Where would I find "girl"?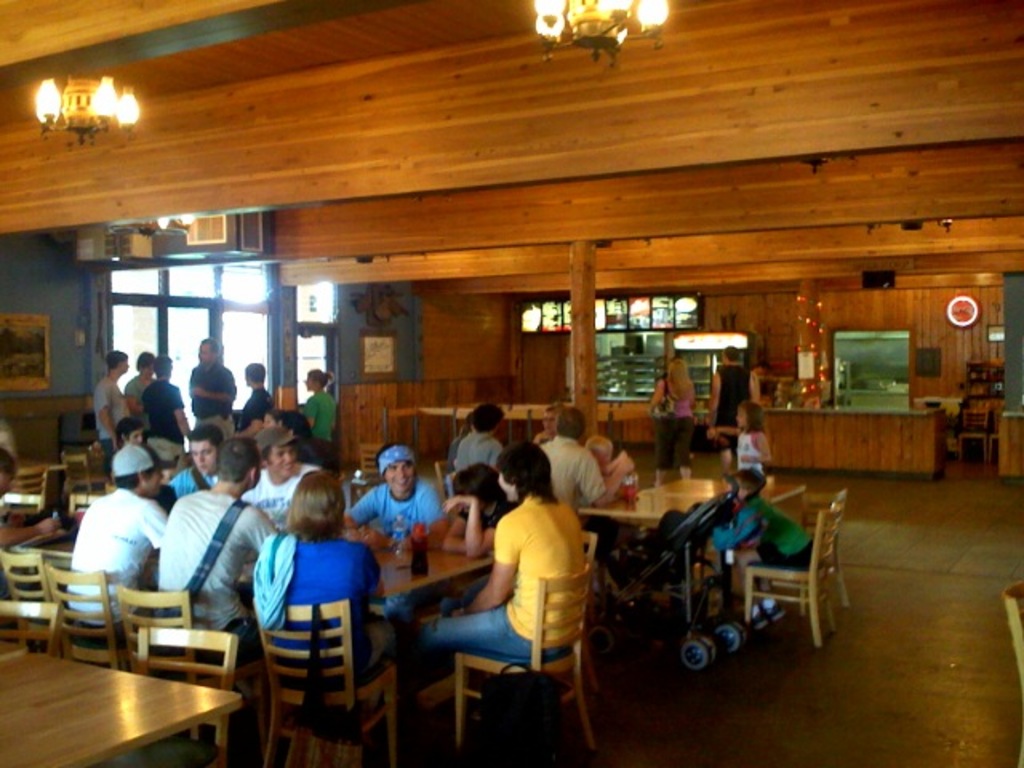
At <box>285,363,347,467</box>.
